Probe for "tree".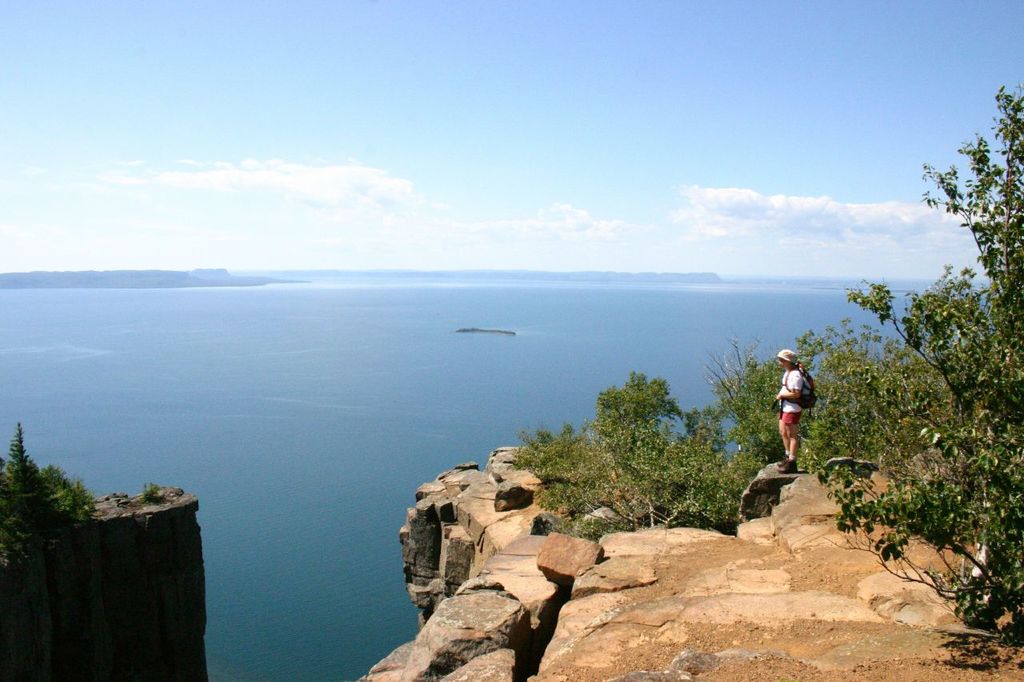
Probe result: [x1=706, y1=316, x2=947, y2=469].
